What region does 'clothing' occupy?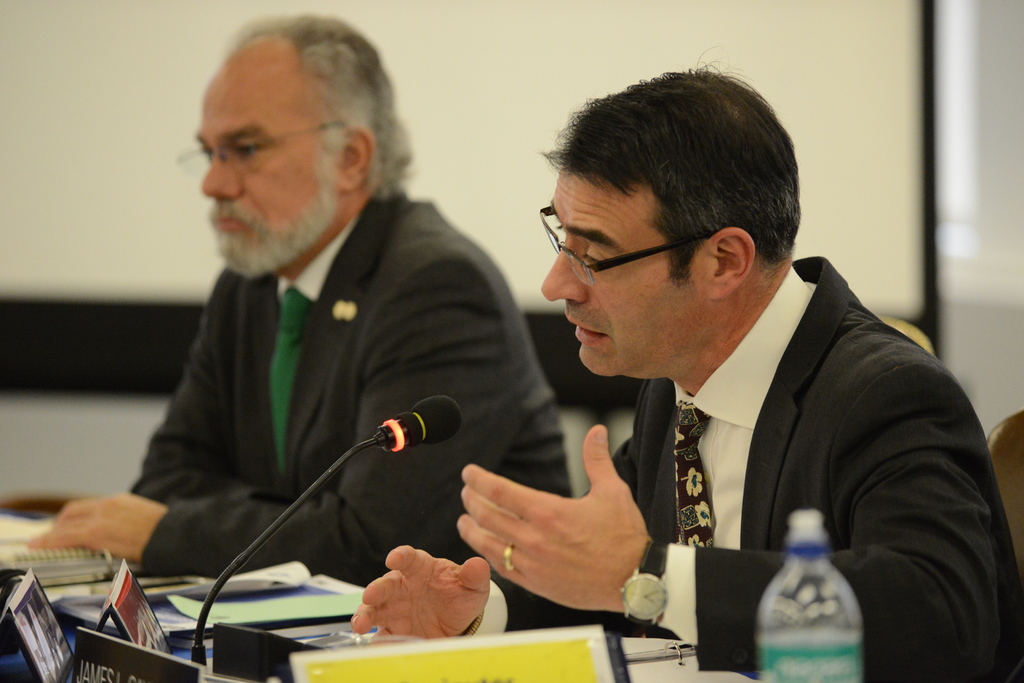
bbox(451, 262, 1023, 680).
